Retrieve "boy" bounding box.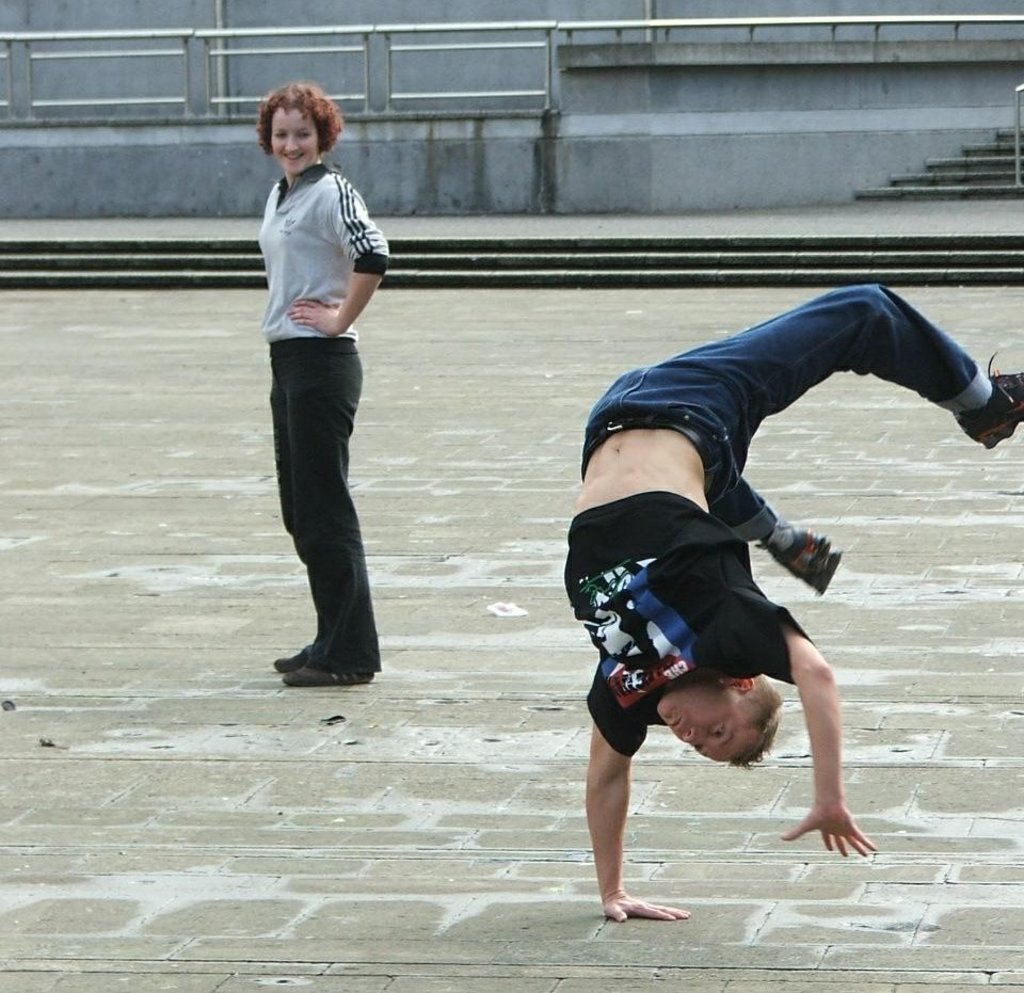
Bounding box: (x1=225, y1=74, x2=415, y2=702).
